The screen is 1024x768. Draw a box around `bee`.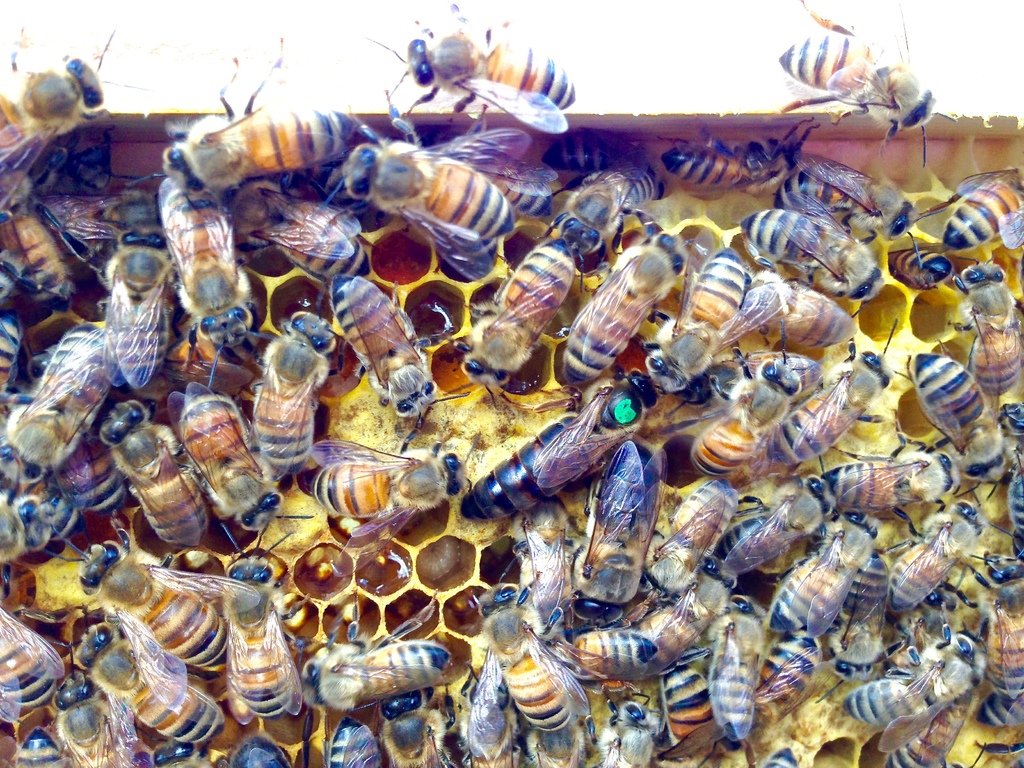
[305, 433, 472, 543].
